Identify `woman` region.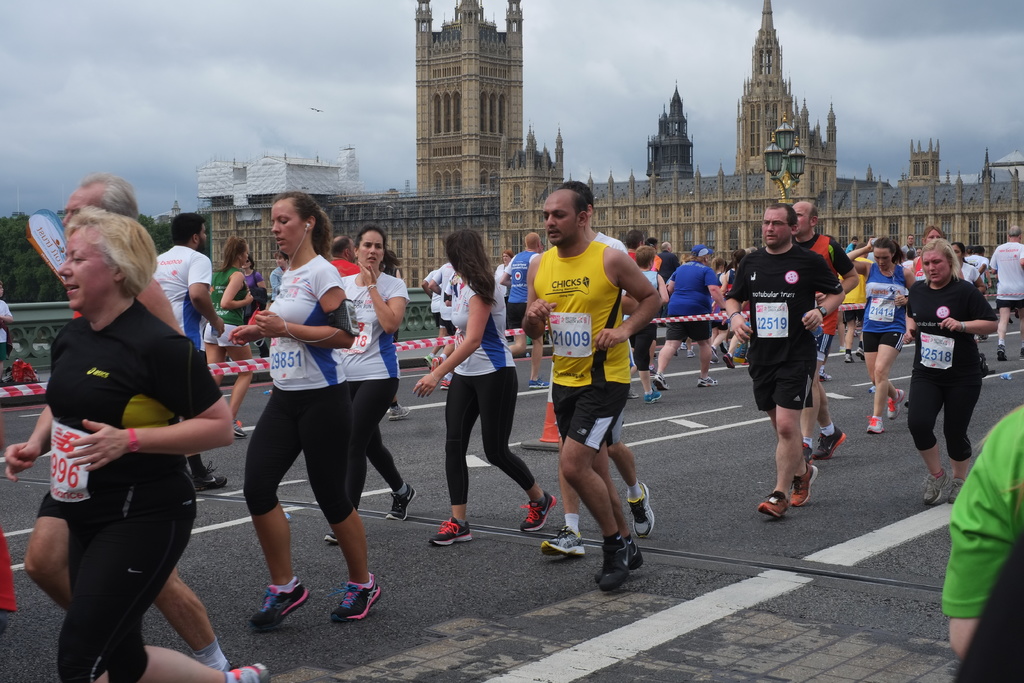
Region: 315:219:421:550.
